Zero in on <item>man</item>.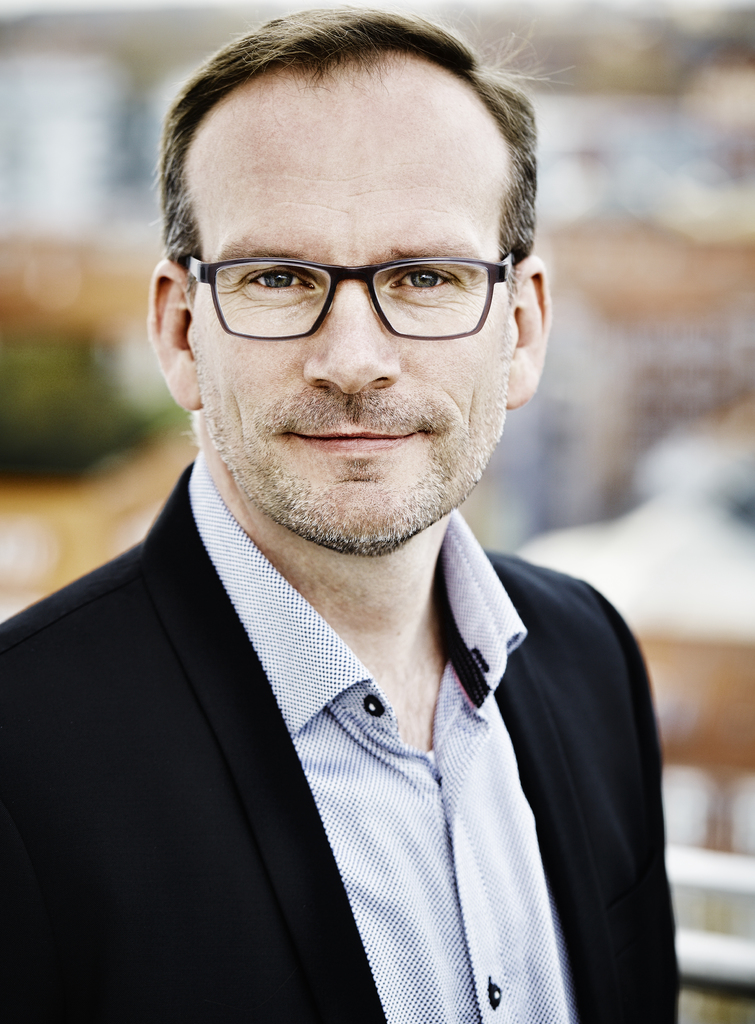
Zeroed in: detection(0, 2, 734, 996).
